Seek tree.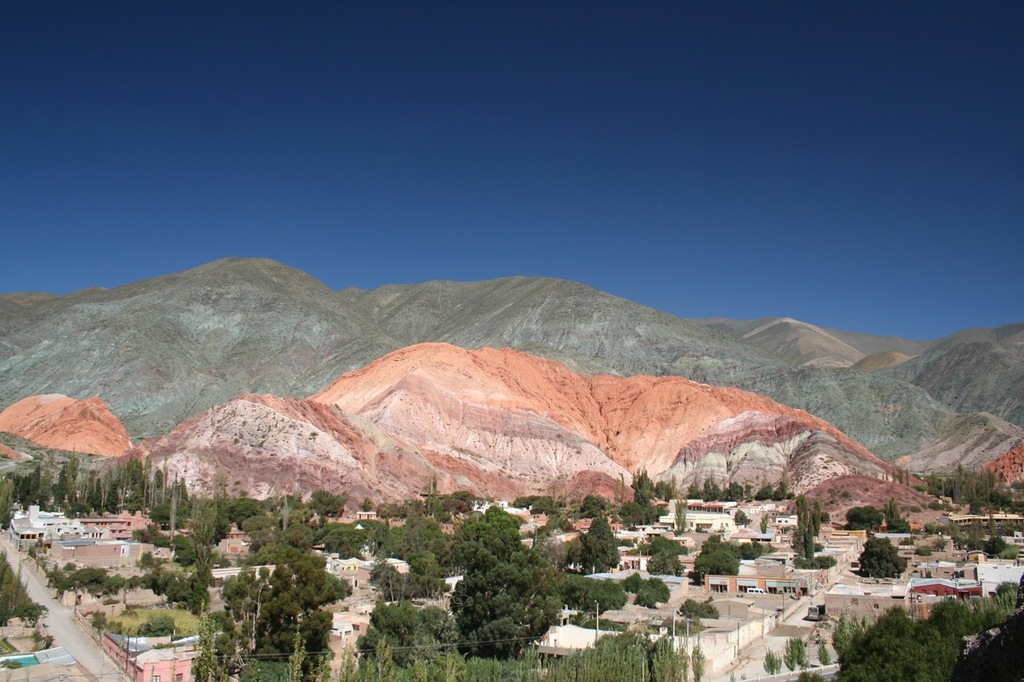
806, 526, 815, 560.
